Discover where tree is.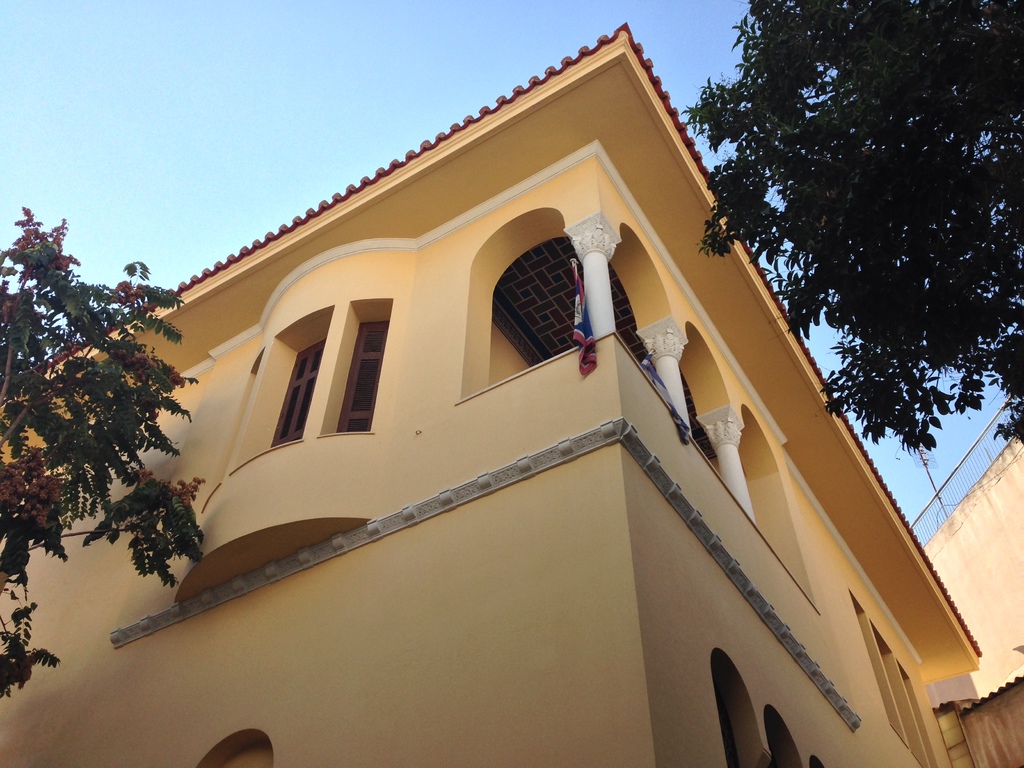
Discovered at 684 0 1023 454.
